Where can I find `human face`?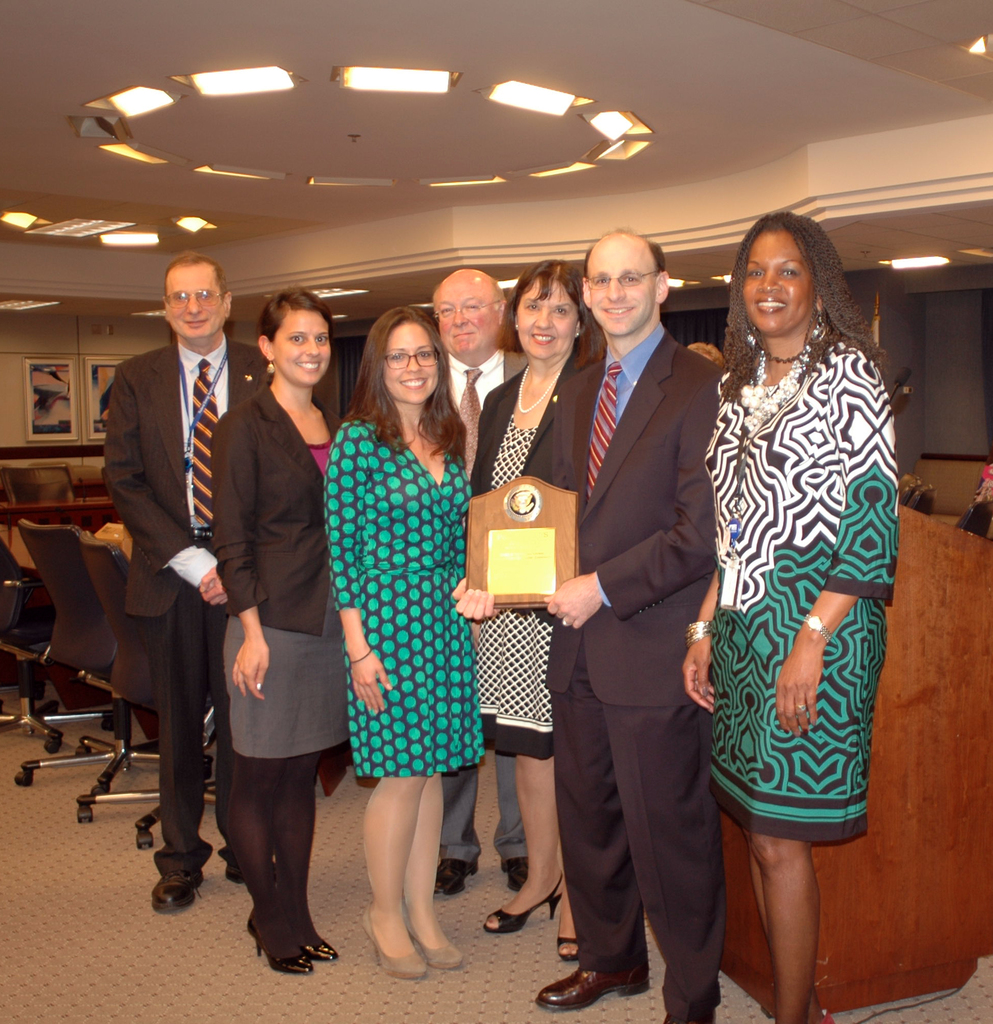
You can find it at [x1=585, y1=239, x2=656, y2=335].
